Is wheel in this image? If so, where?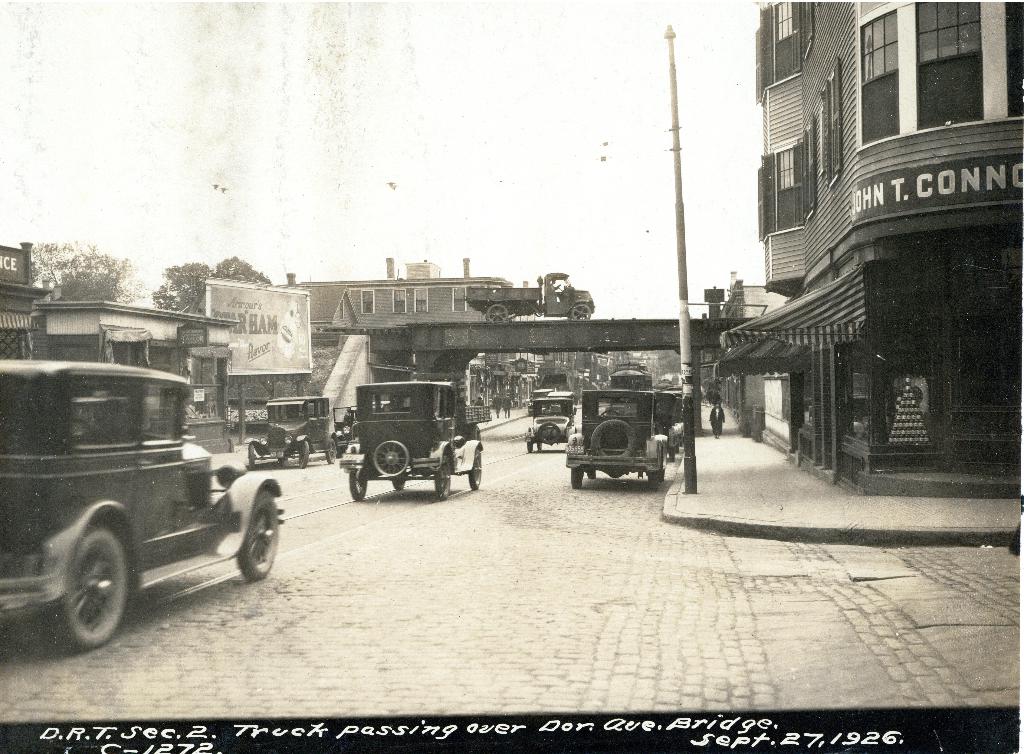
Yes, at {"left": 568, "top": 461, "right": 584, "bottom": 492}.
